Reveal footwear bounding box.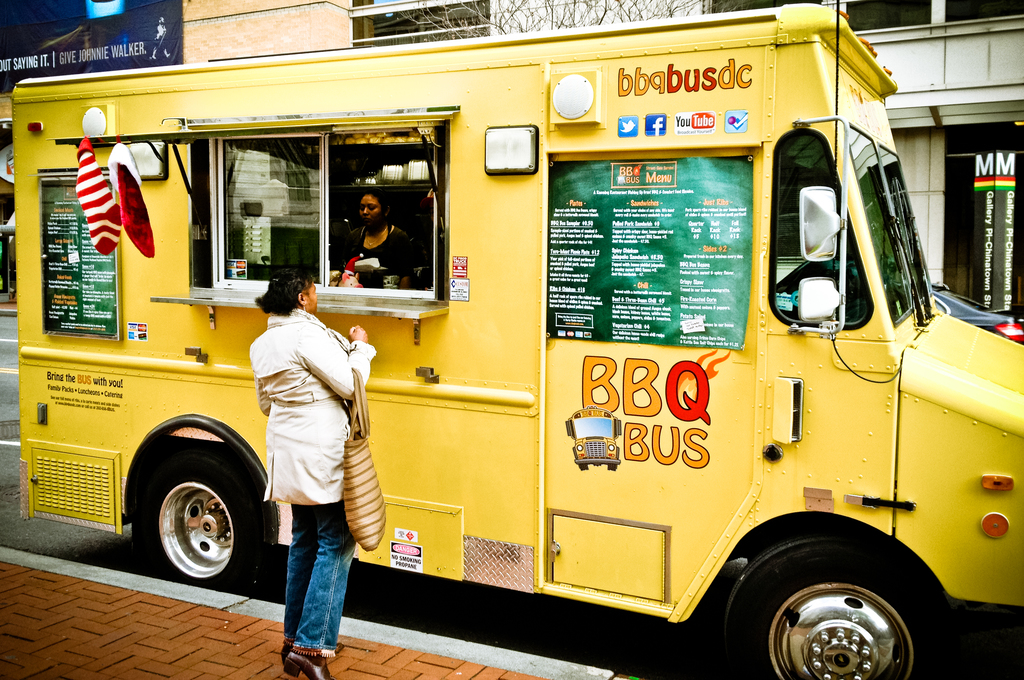
Revealed: 285/645/340/679.
